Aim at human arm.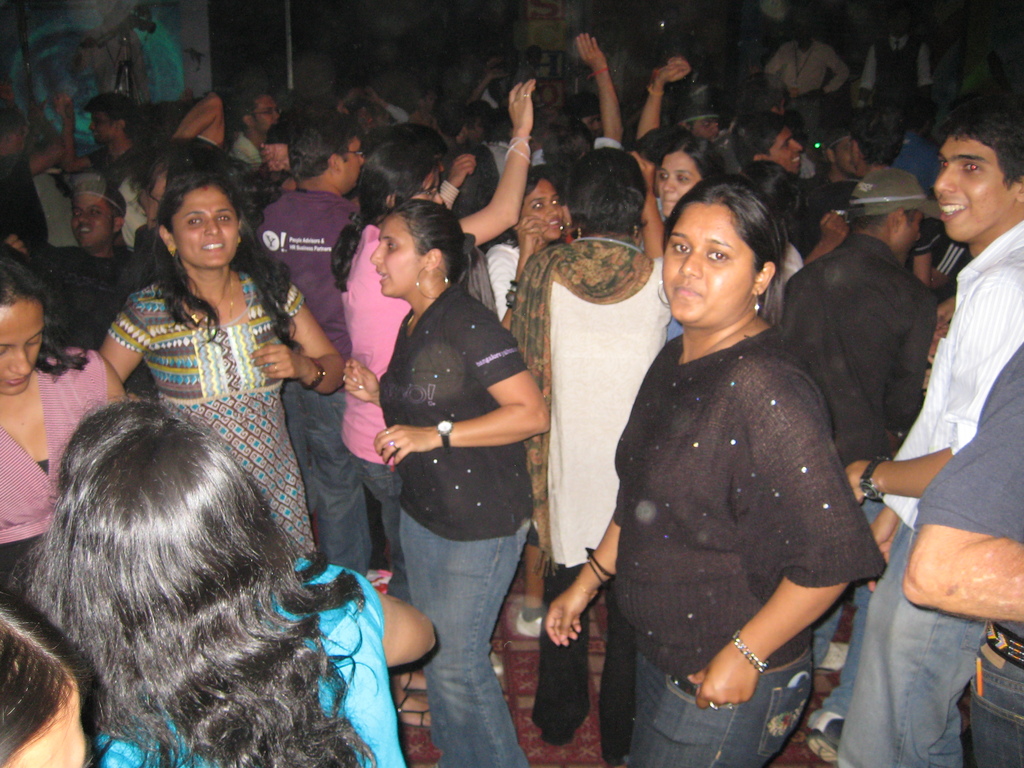
Aimed at bbox(339, 352, 380, 406).
